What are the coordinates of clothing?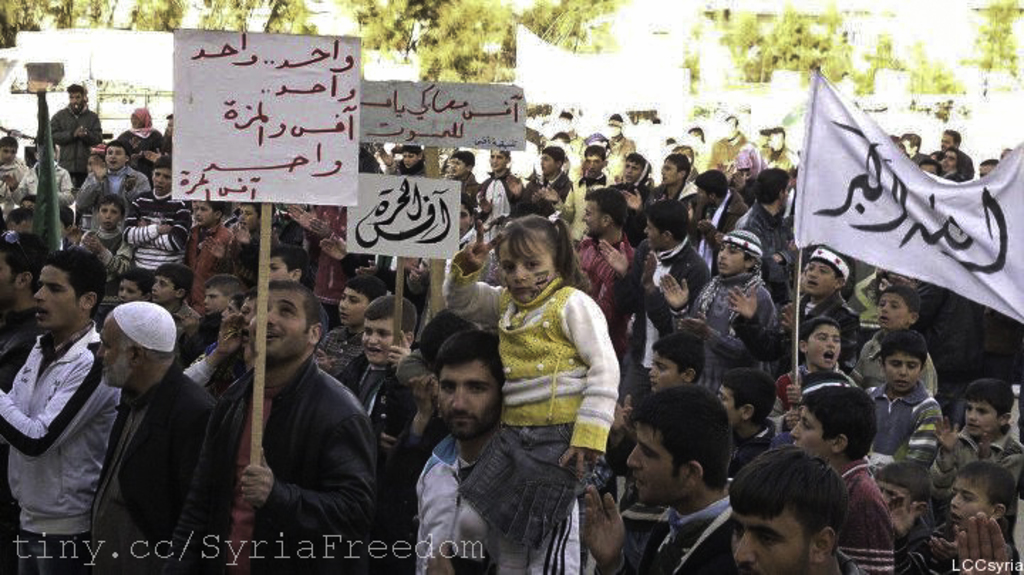
bbox=(627, 505, 734, 574).
